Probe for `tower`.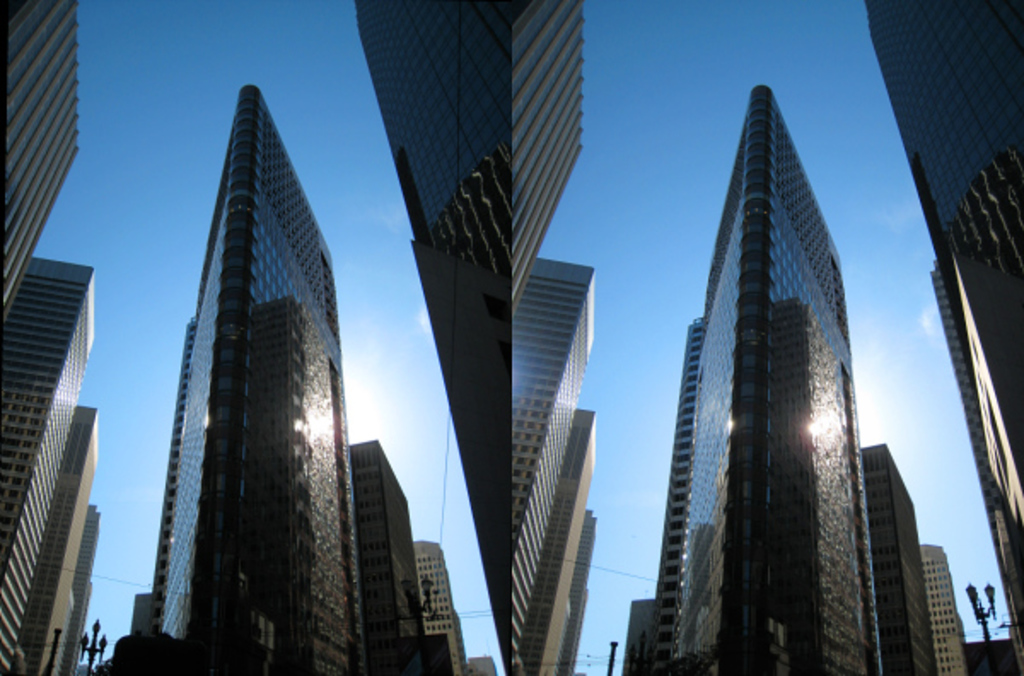
Probe result: [510,0,589,288].
